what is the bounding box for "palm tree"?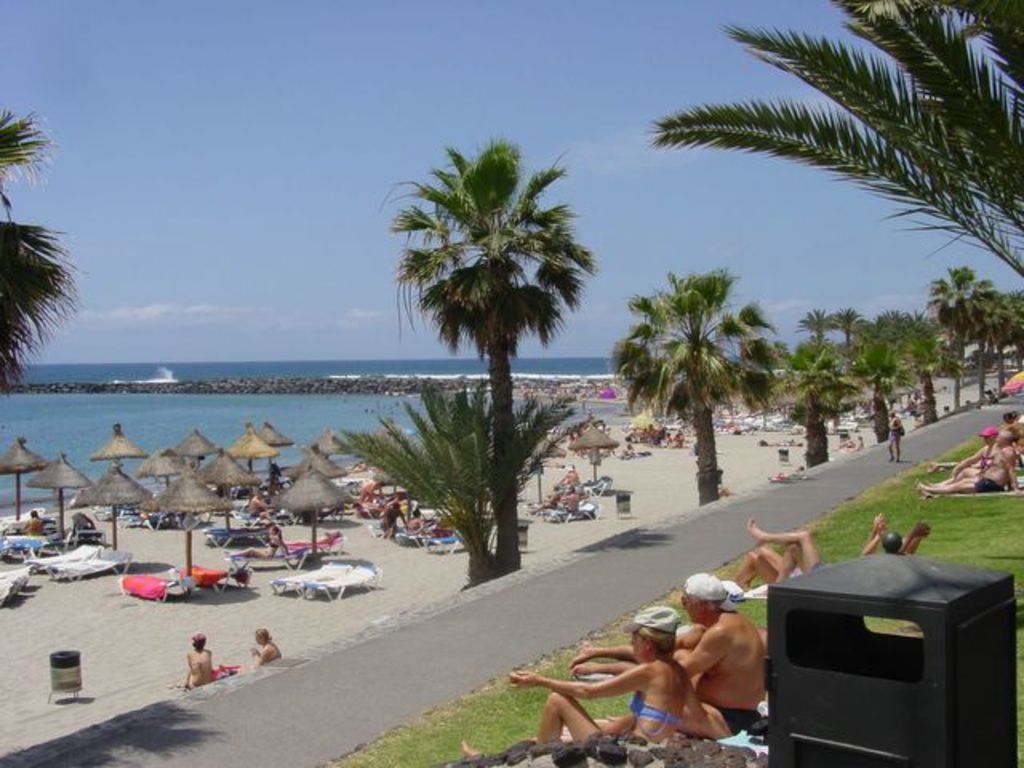
(left=354, top=406, right=525, bottom=749).
